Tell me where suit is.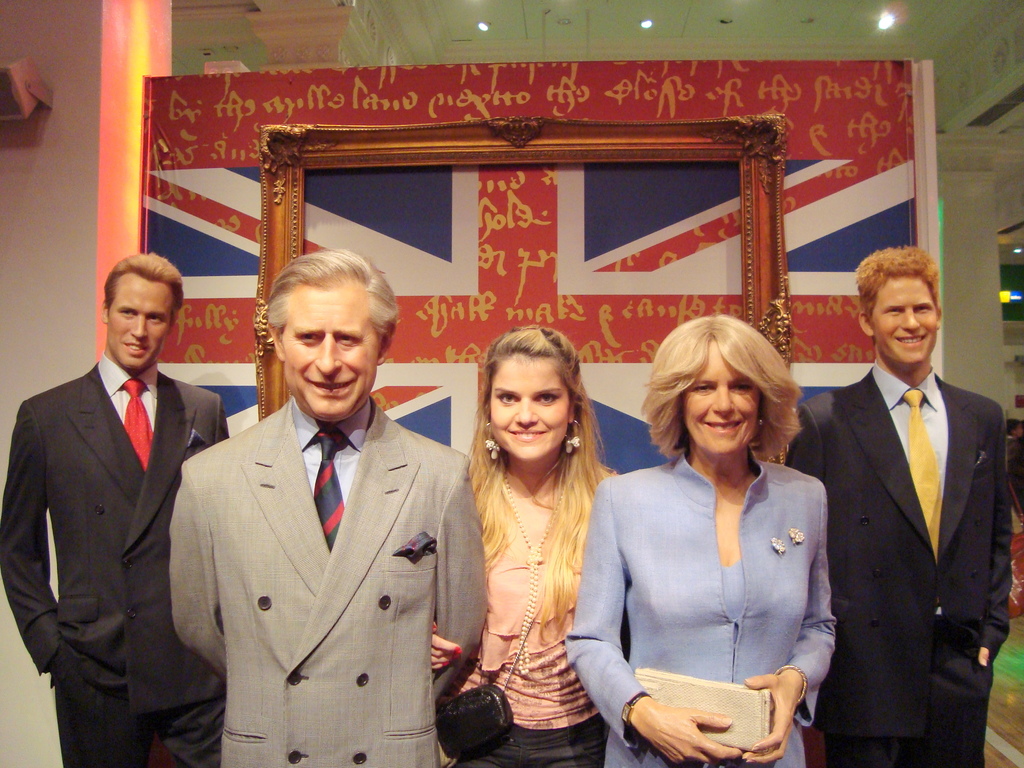
suit is at 169 398 488 767.
